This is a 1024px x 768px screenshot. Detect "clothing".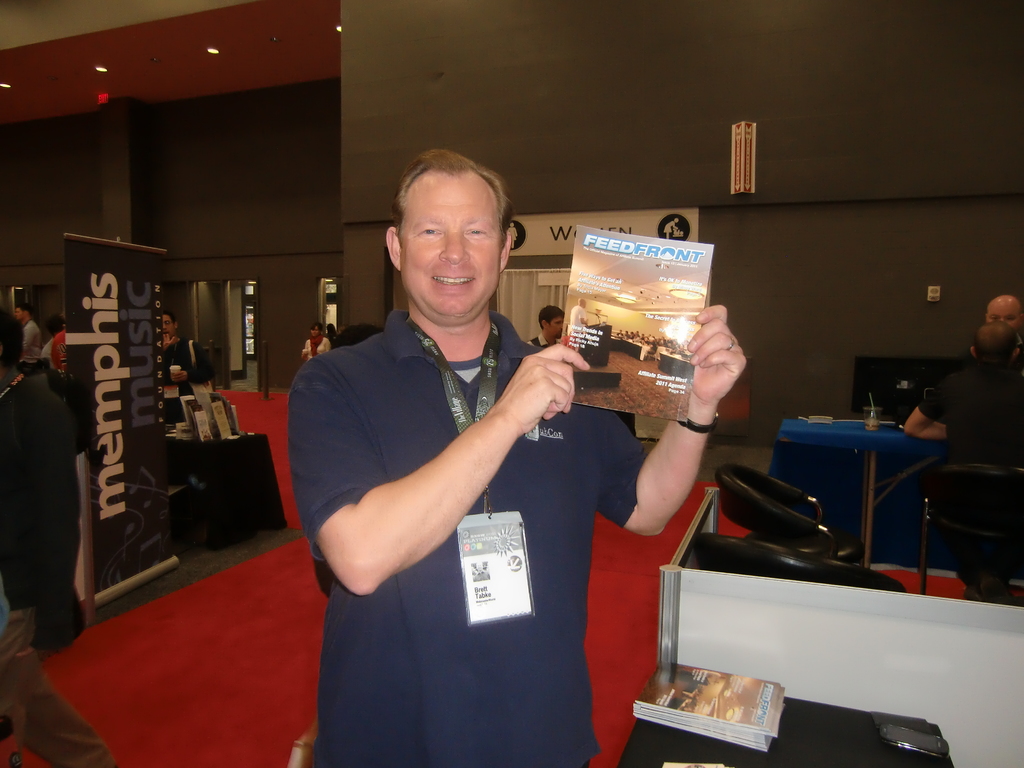
(24,319,37,385).
